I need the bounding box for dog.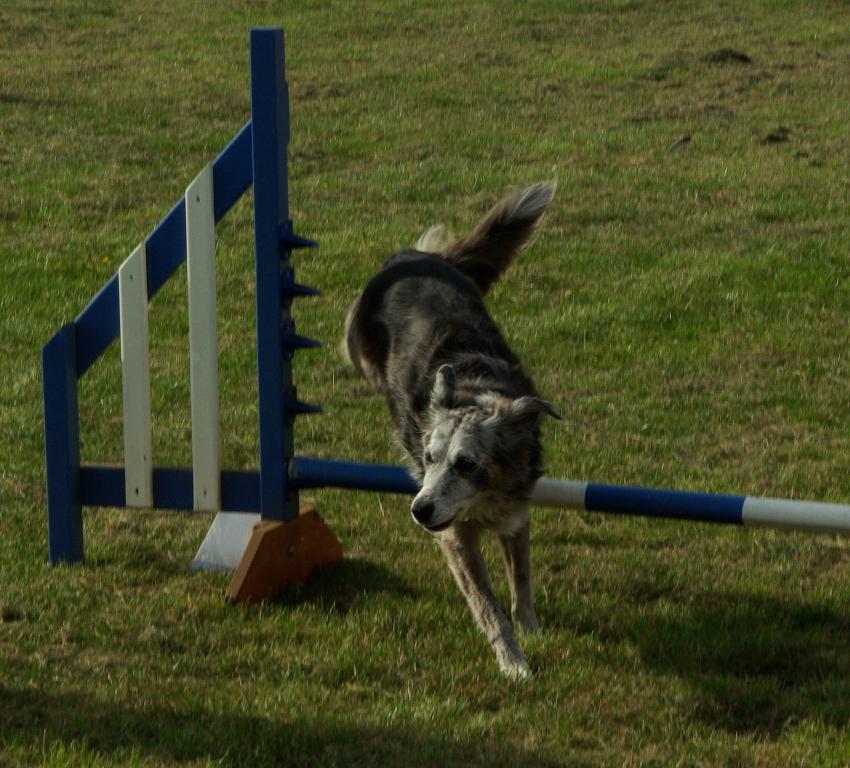
Here it is: bbox=[335, 174, 558, 683].
